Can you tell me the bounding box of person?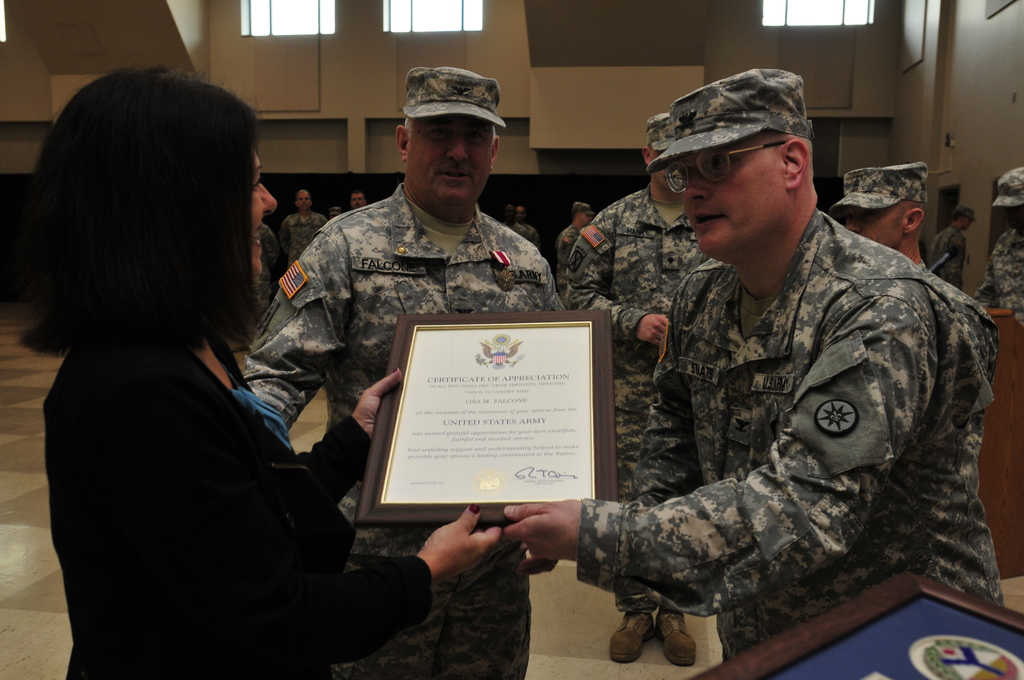
left=971, top=161, right=1023, bottom=332.
